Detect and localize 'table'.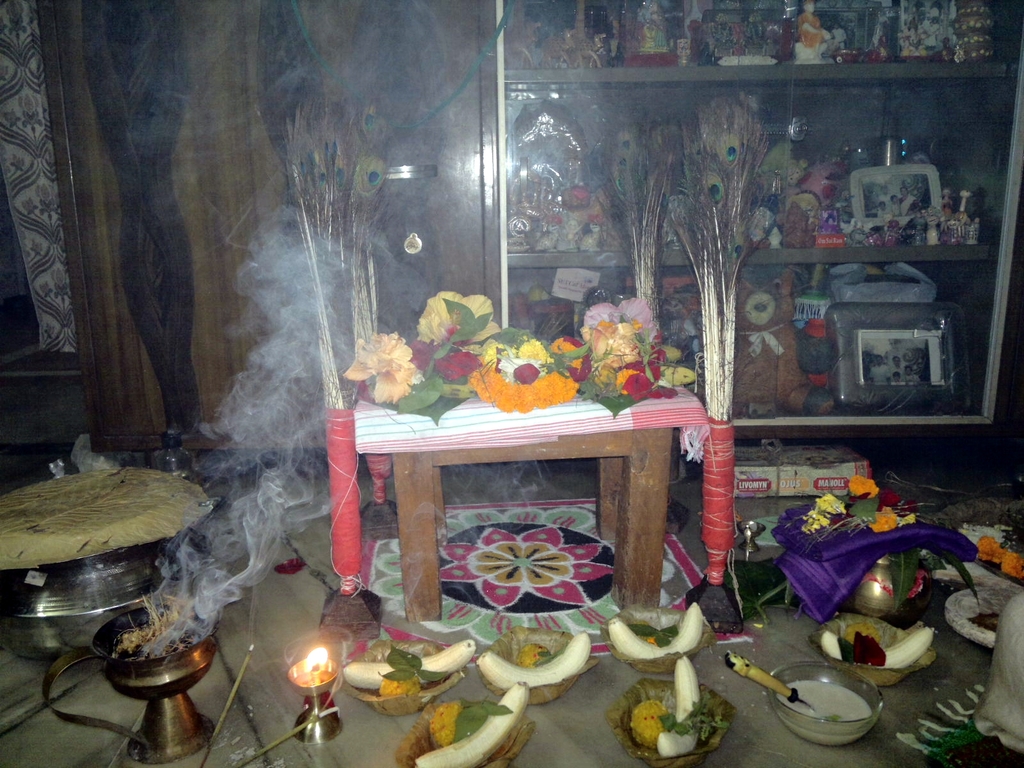
Localized at (342, 402, 717, 644).
